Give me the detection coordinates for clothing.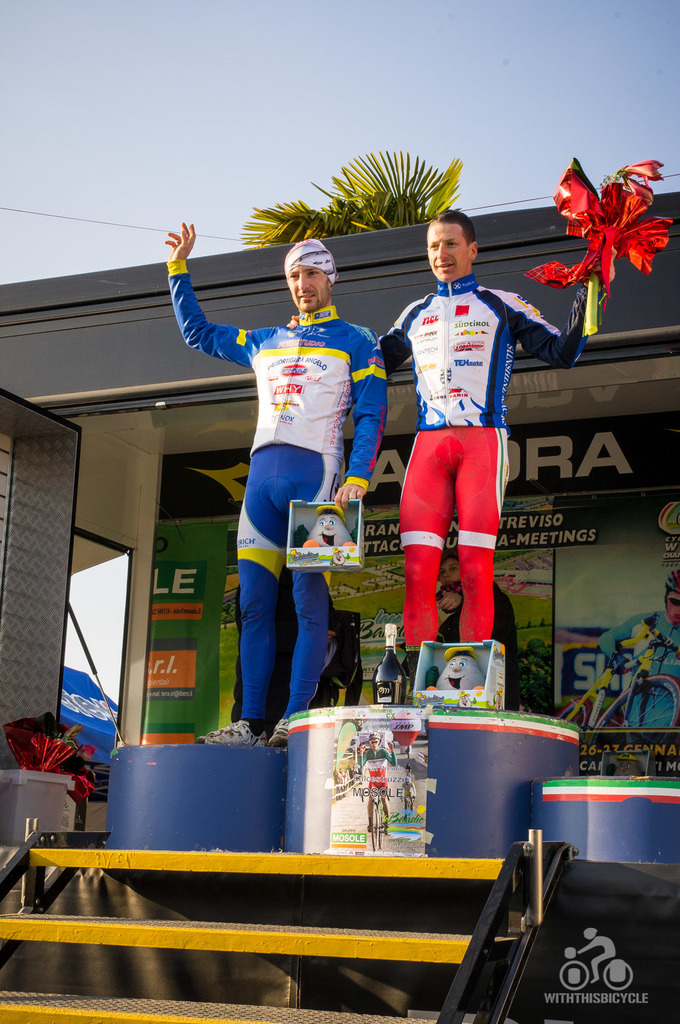
x1=406, y1=762, x2=410, y2=771.
